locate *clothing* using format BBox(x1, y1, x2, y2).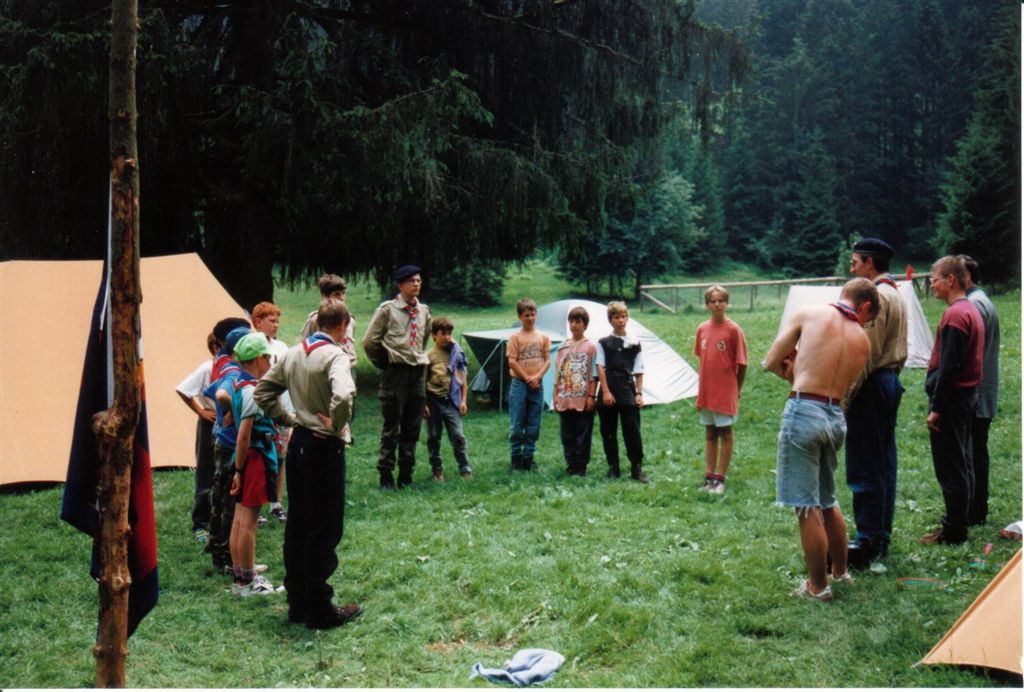
BBox(920, 298, 981, 528).
